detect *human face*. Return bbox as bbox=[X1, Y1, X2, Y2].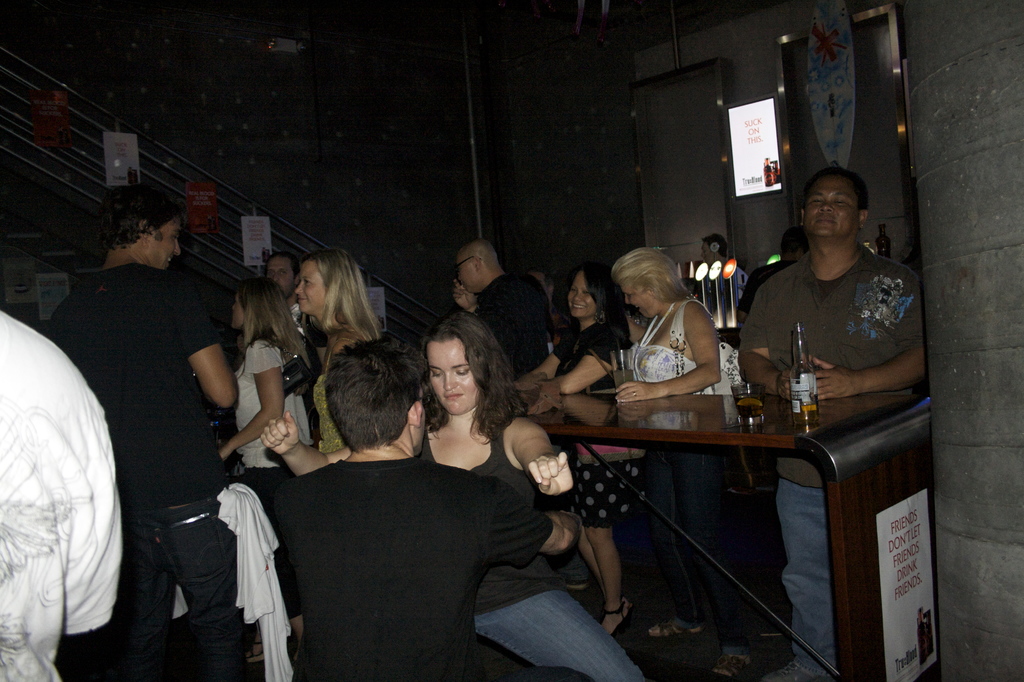
bbox=[263, 256, 293, 297].
